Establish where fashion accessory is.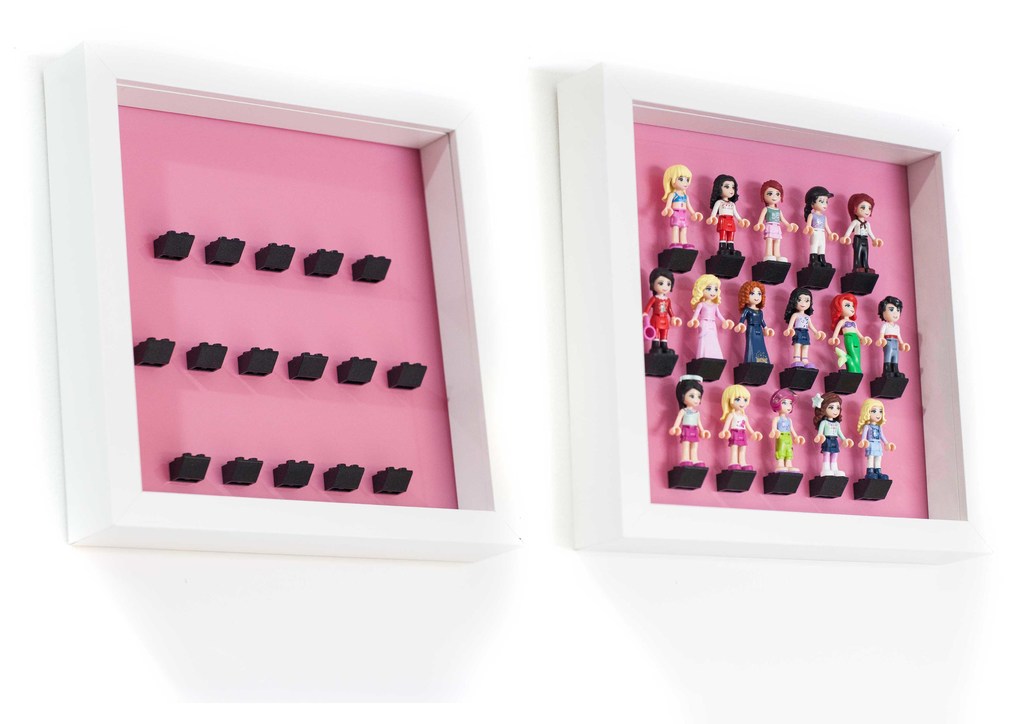
Established at l=852, t=266, r=867, b=275.
